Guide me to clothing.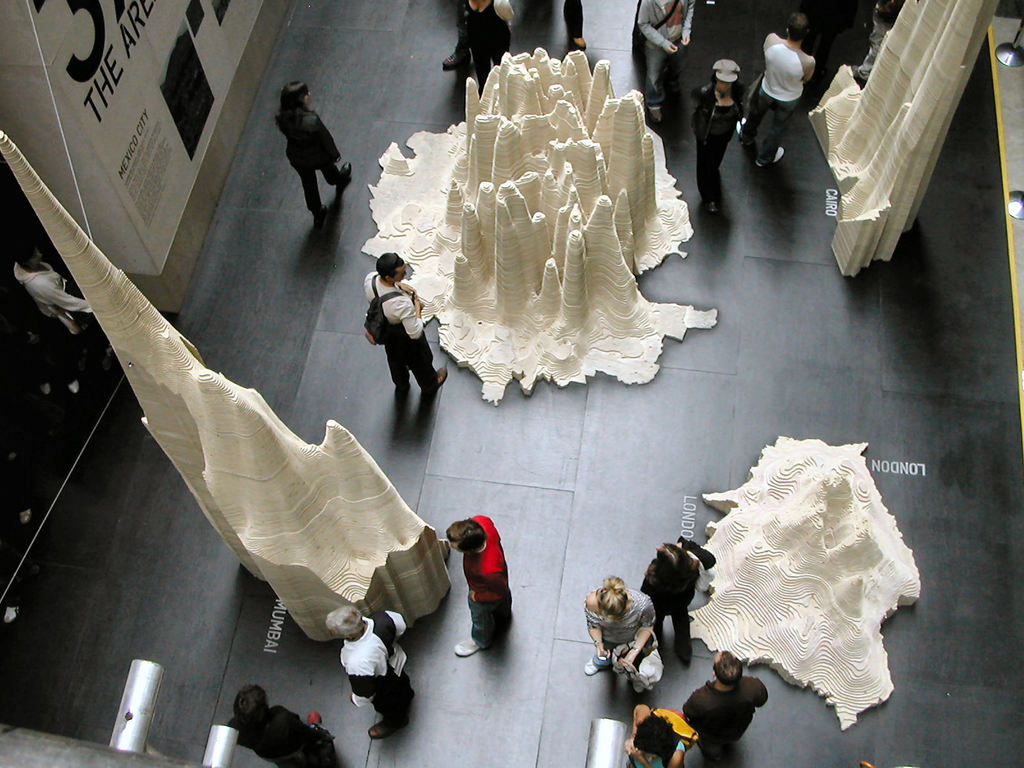
Guidance: rect(328, 613, 415, 729).
